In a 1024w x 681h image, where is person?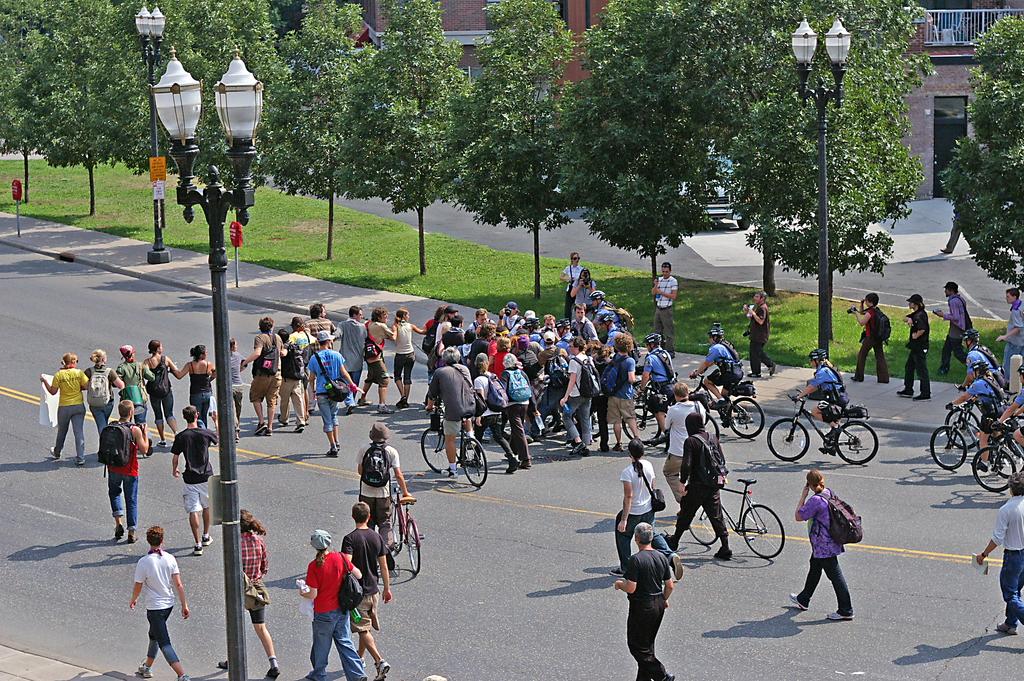
<bbox>559, 334, 600, 456</bbox>.
